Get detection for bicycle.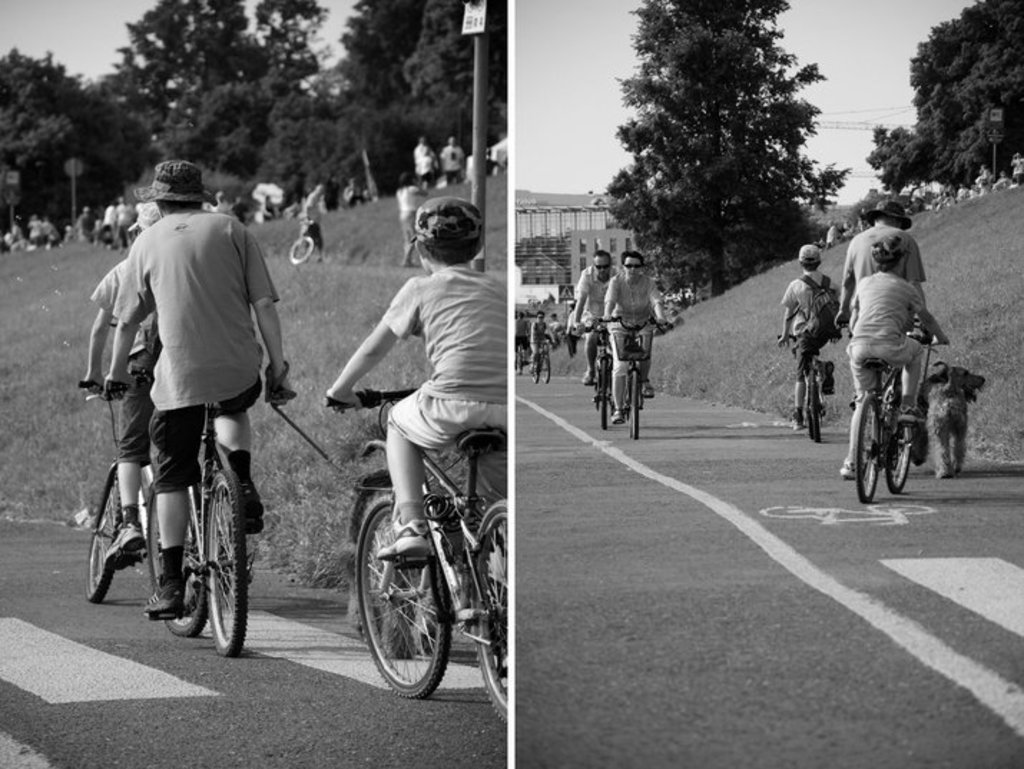
Detection: (781, 334, 831, 450).
